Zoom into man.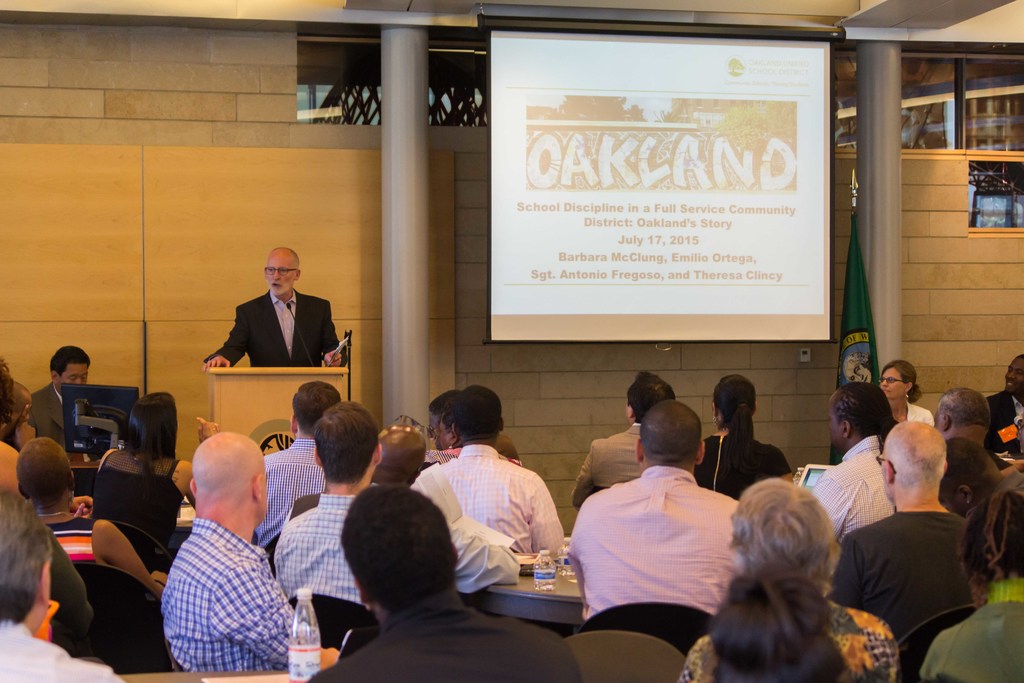
Zoom target: (left=835, top=418, right=979, bottom=682).
